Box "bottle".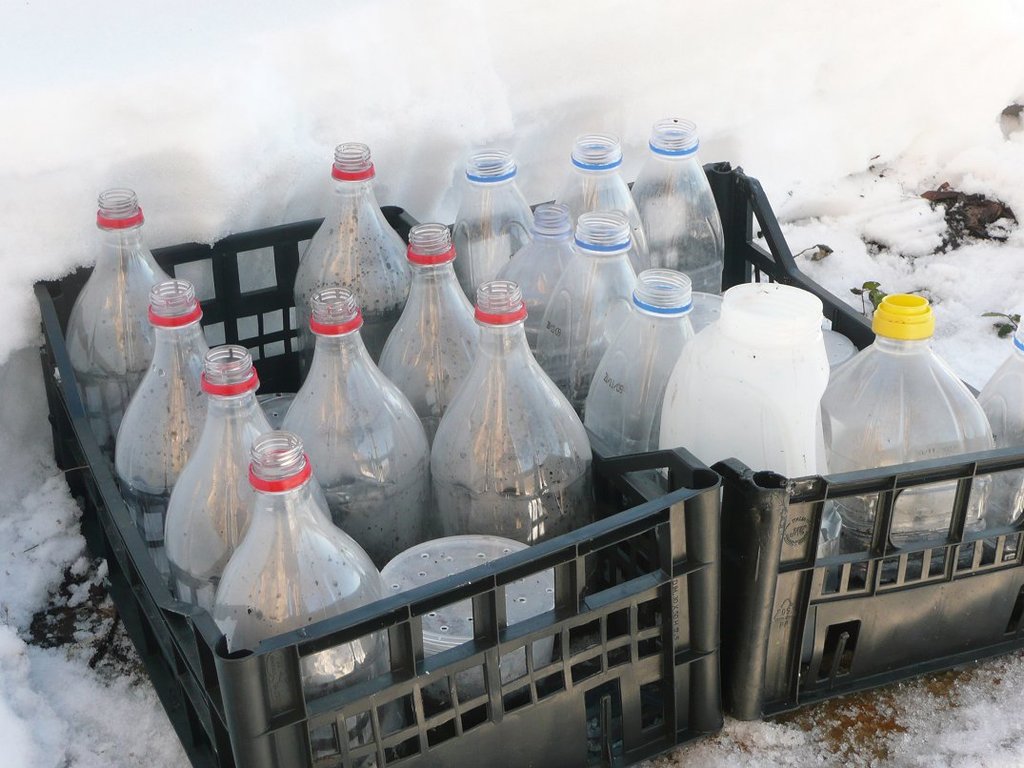
(434,280,602,615).
